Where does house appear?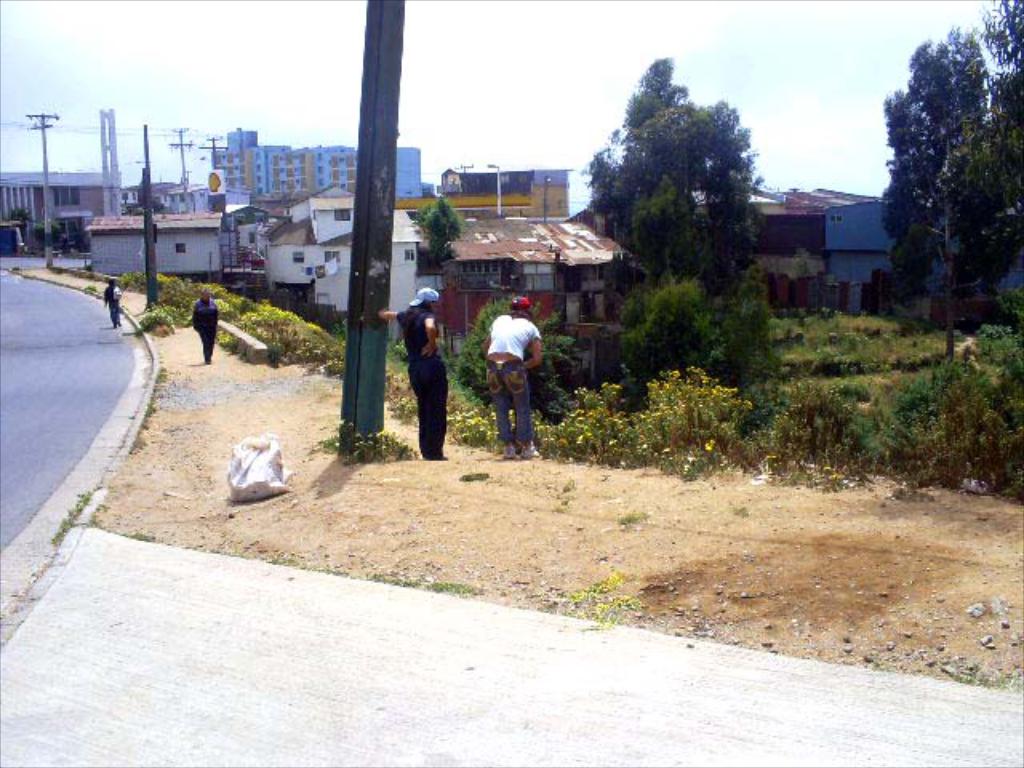
Appears at box=[222, 118, 251, 210].
